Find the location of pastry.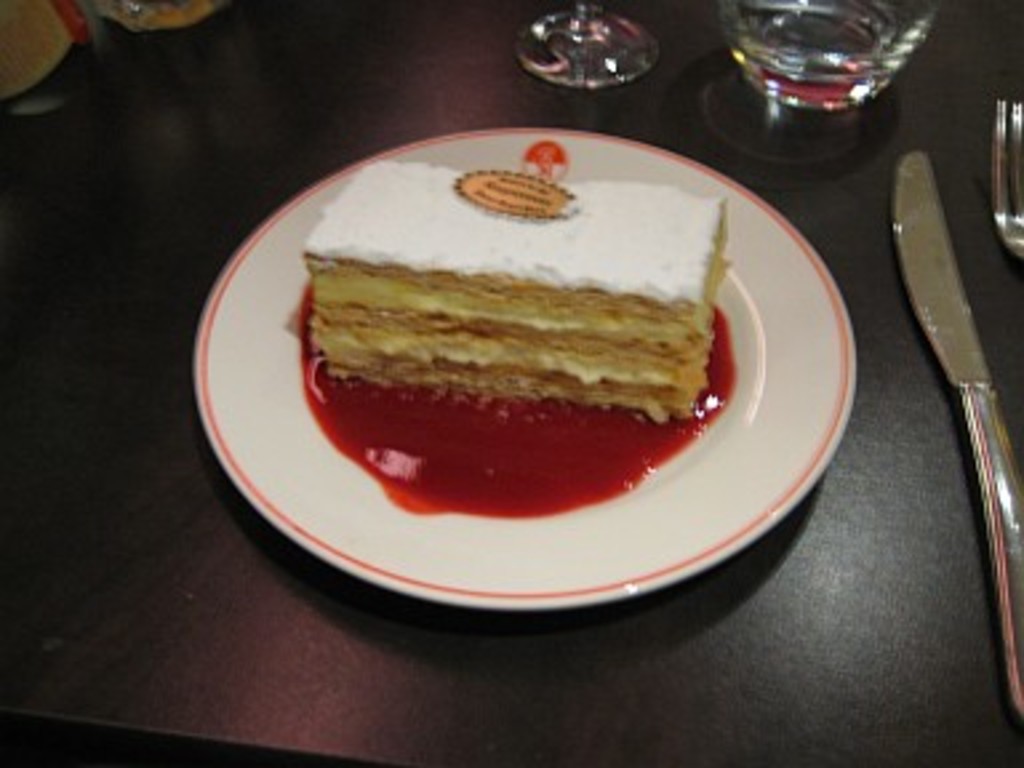
Location: l=301, t=128, r=709, b=501.
